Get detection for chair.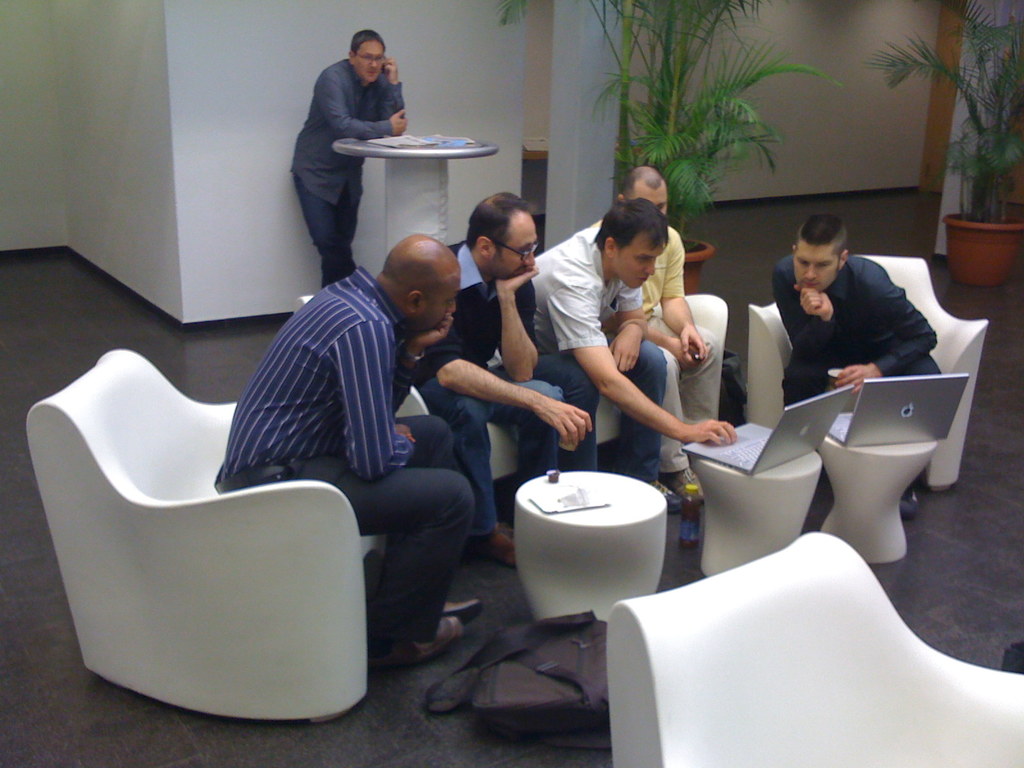
Detection: (x1=607, y1=529, x2=1023, y2=767).
